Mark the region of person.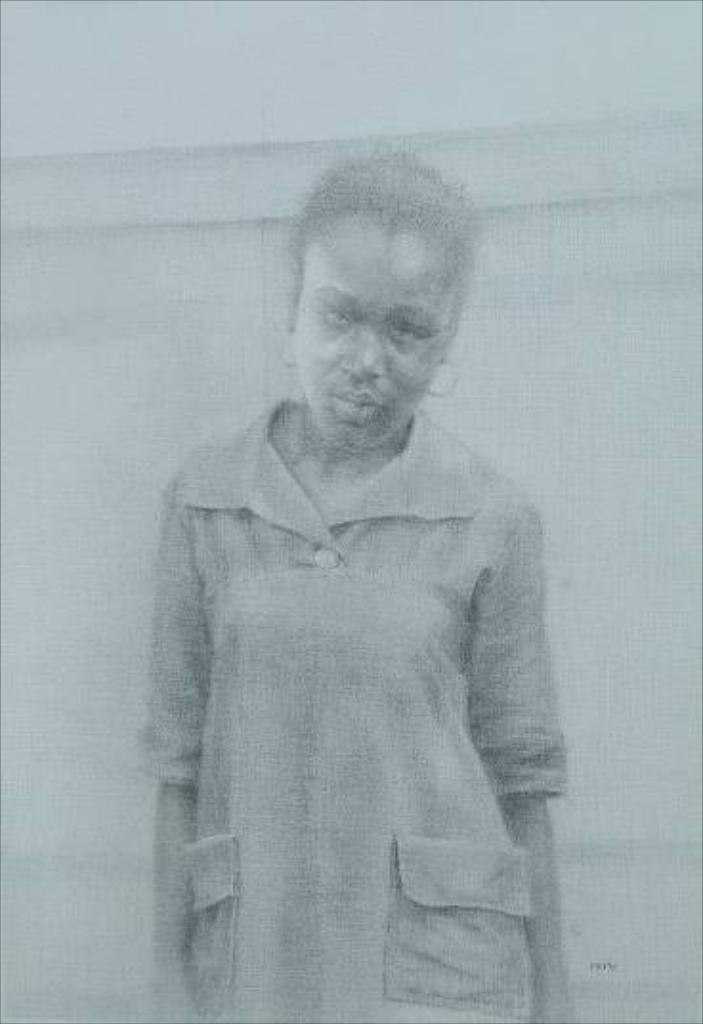
Region: detection(132, 153, 556, 1022).
